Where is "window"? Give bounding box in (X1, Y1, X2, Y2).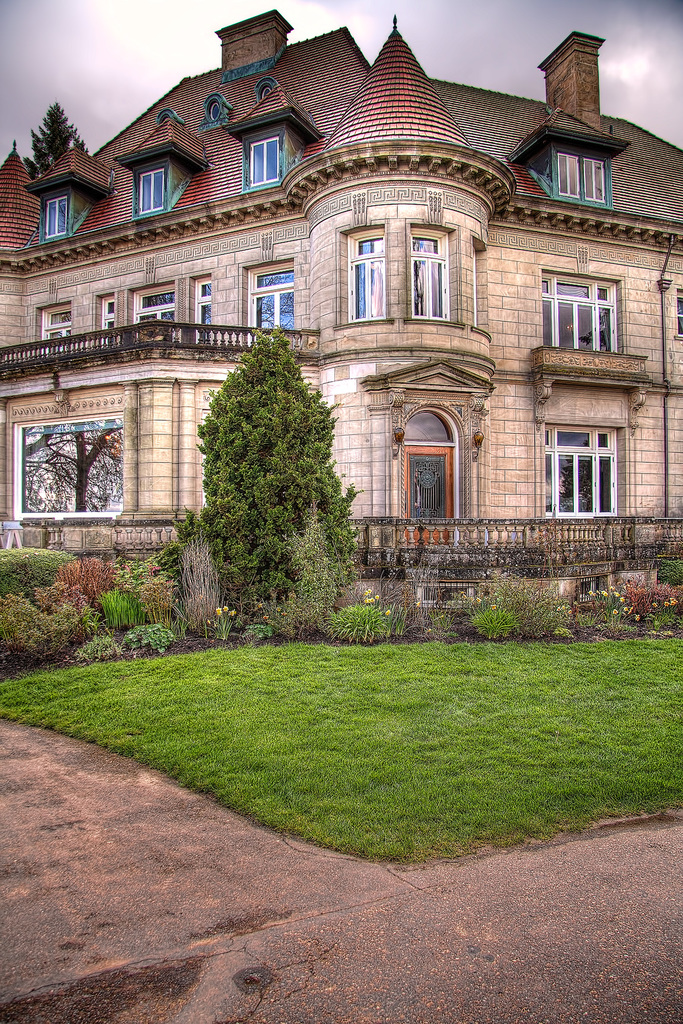
(408, 227, 452, 323).
